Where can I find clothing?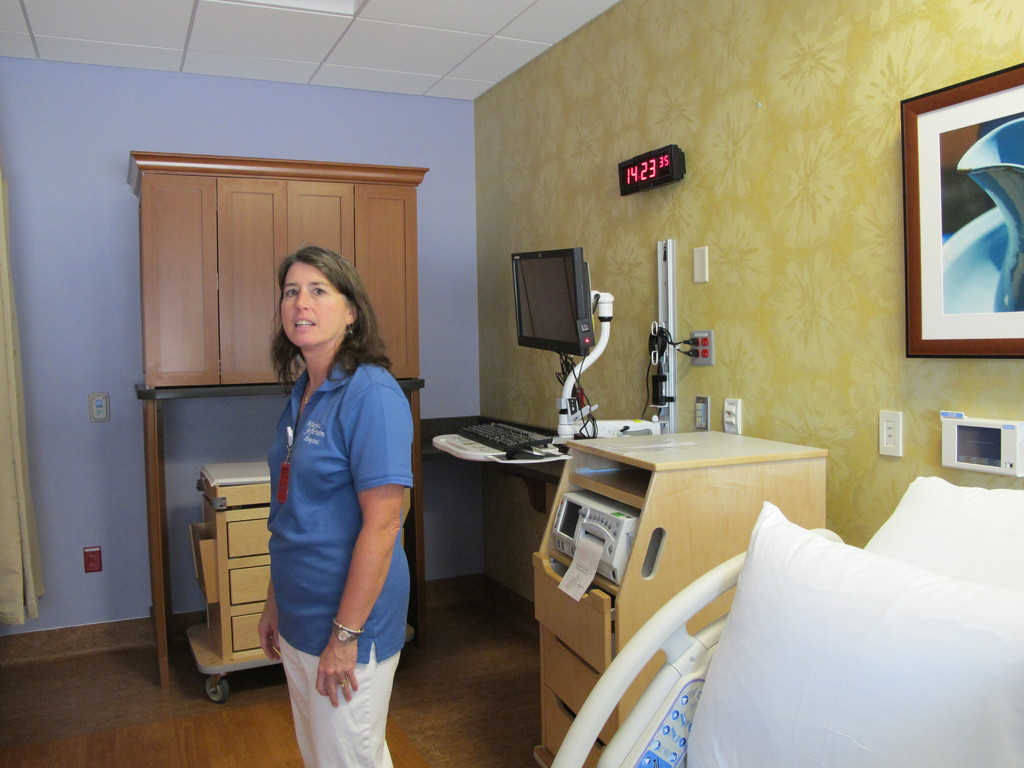
You can find it at x1=264 y1=351 x2=413 y2=767.
